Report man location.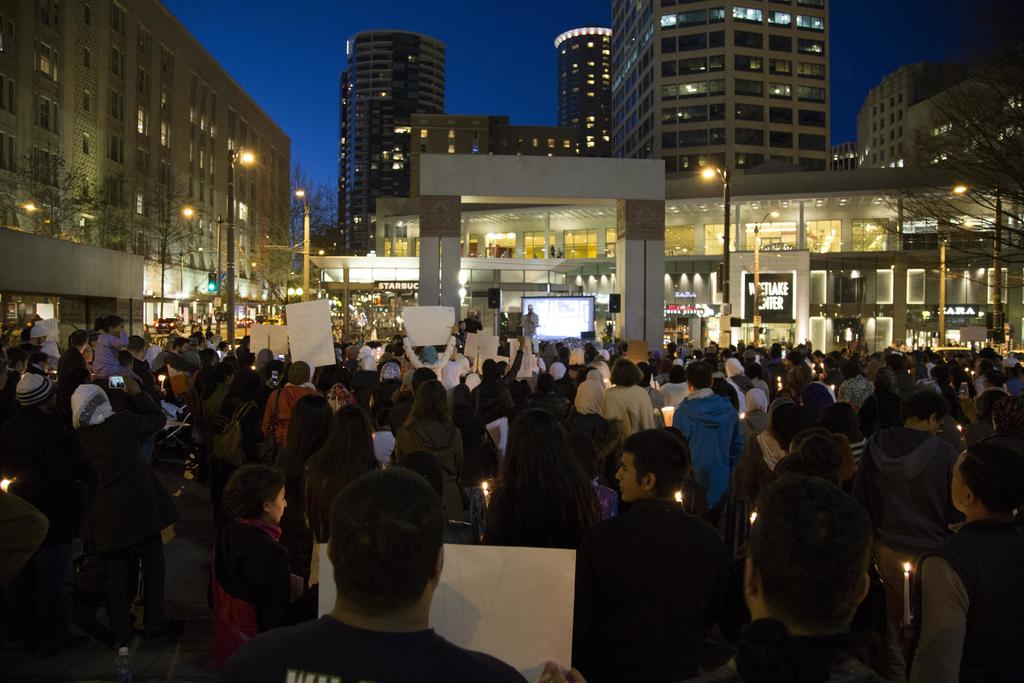
Report: [left=0, top=347, right=23, bottom=422].
